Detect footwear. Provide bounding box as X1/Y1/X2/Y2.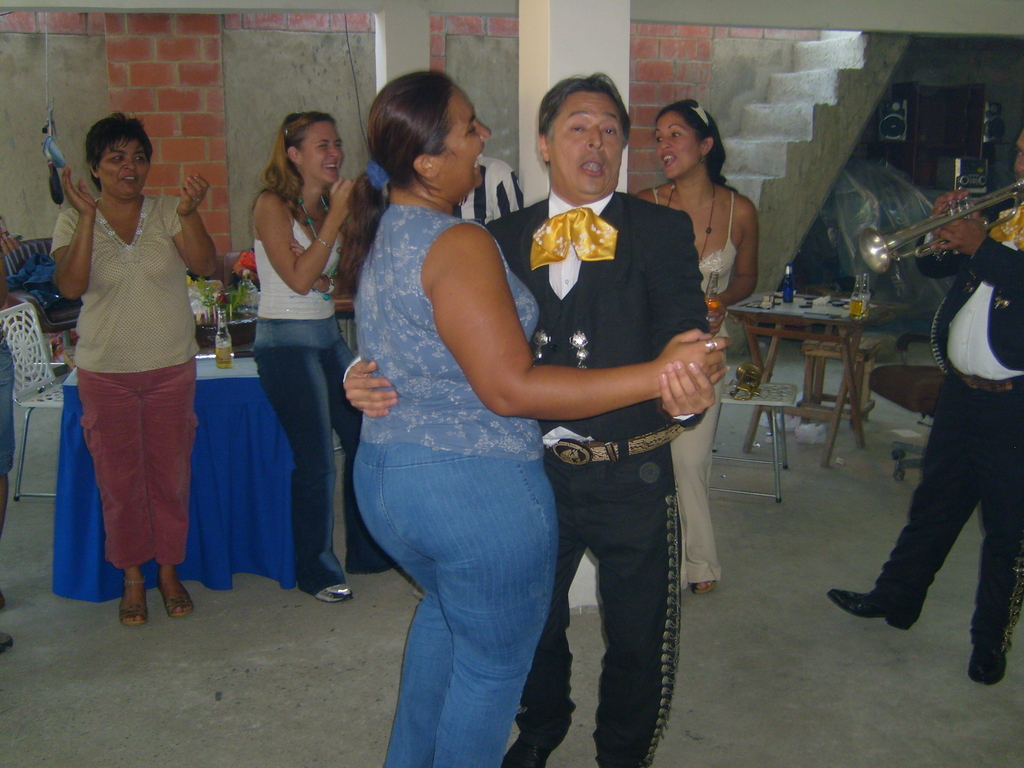
1/632/15/657.
